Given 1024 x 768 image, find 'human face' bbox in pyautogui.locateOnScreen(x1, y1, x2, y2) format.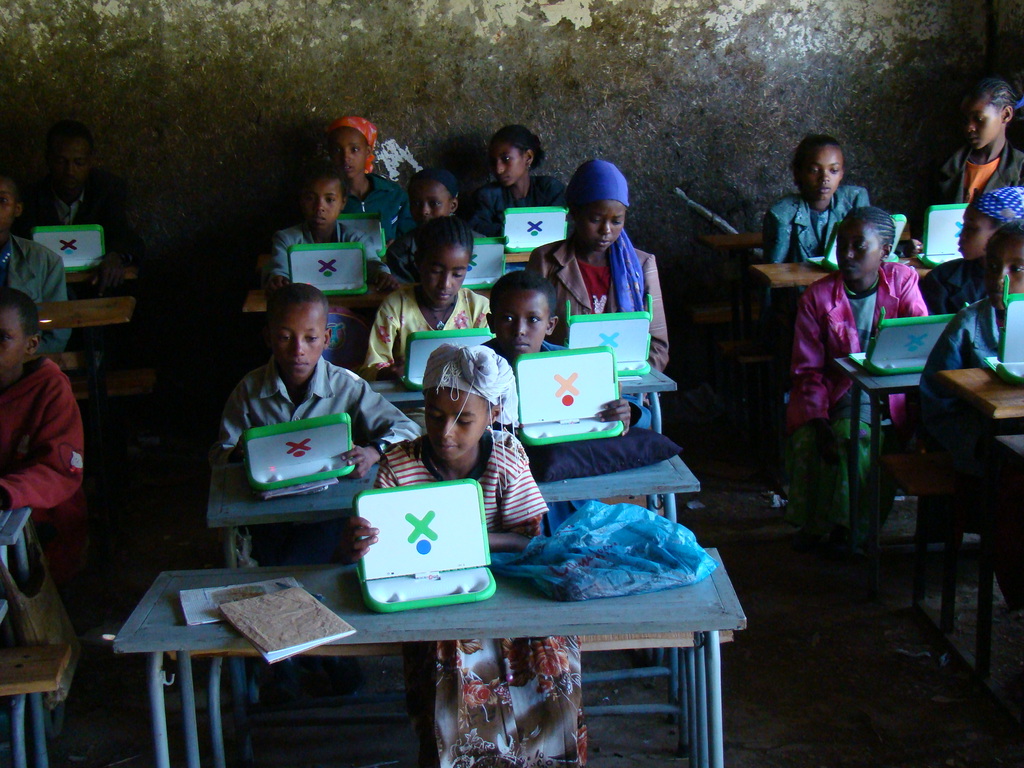
pyautogui.locateOnScreen(493, 147, 522, 188).
